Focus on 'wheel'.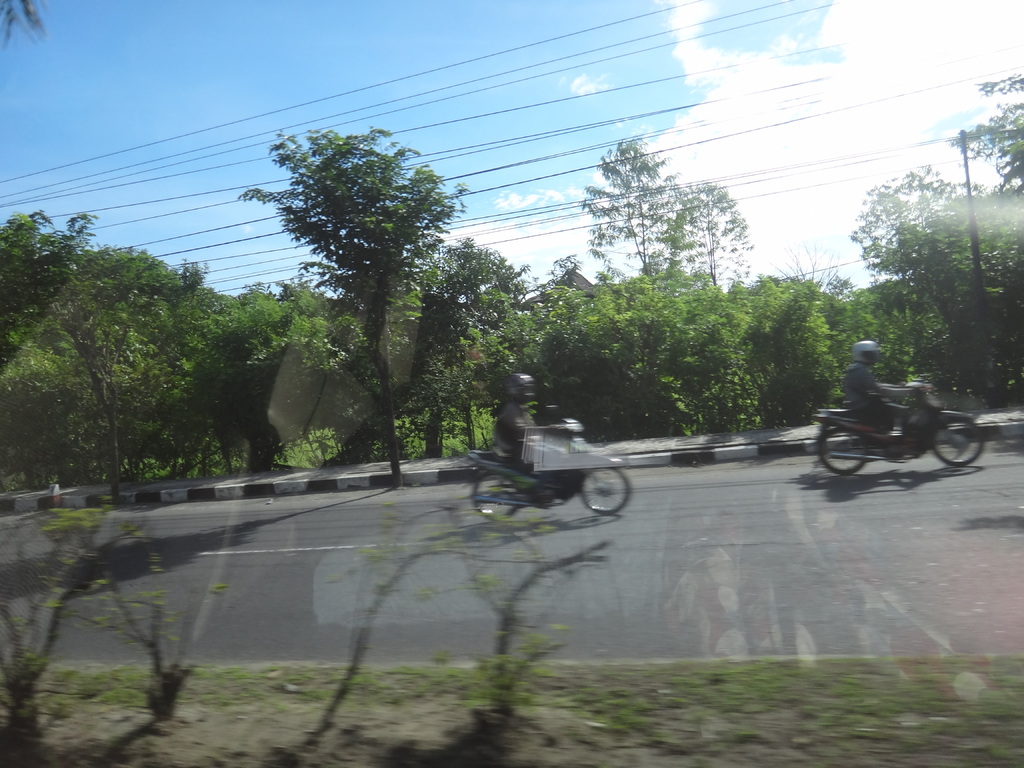
Focused at {"left": 932, "top": 415, "right": 985, "bottom": 465}.
